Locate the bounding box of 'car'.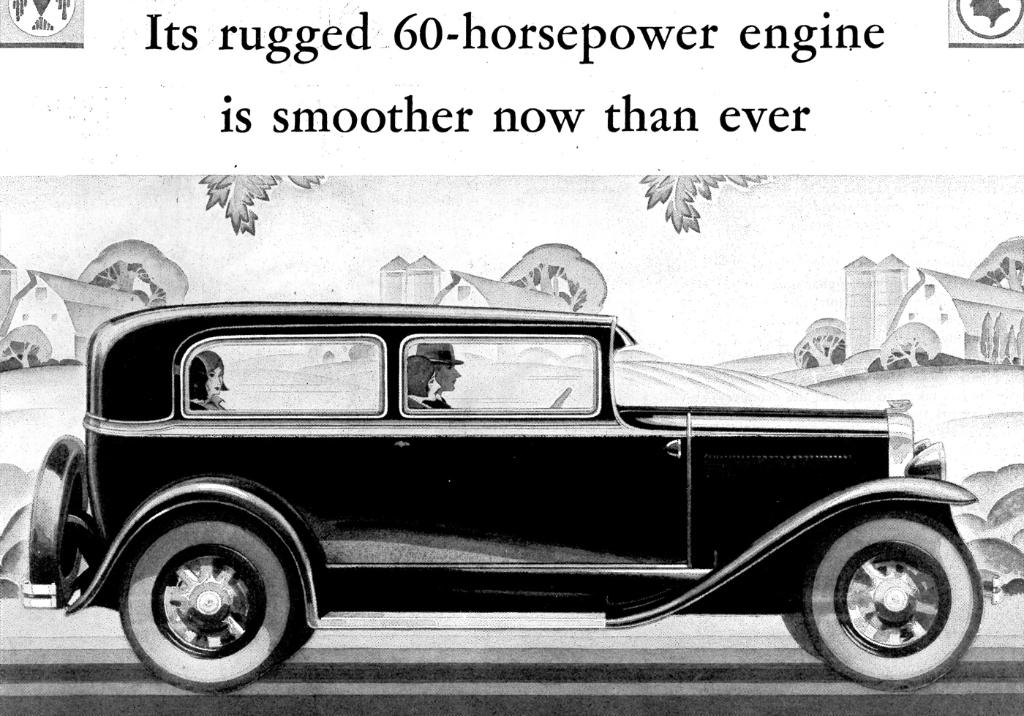
Bounding box: bbox=[23, 303, 1001, 687].
